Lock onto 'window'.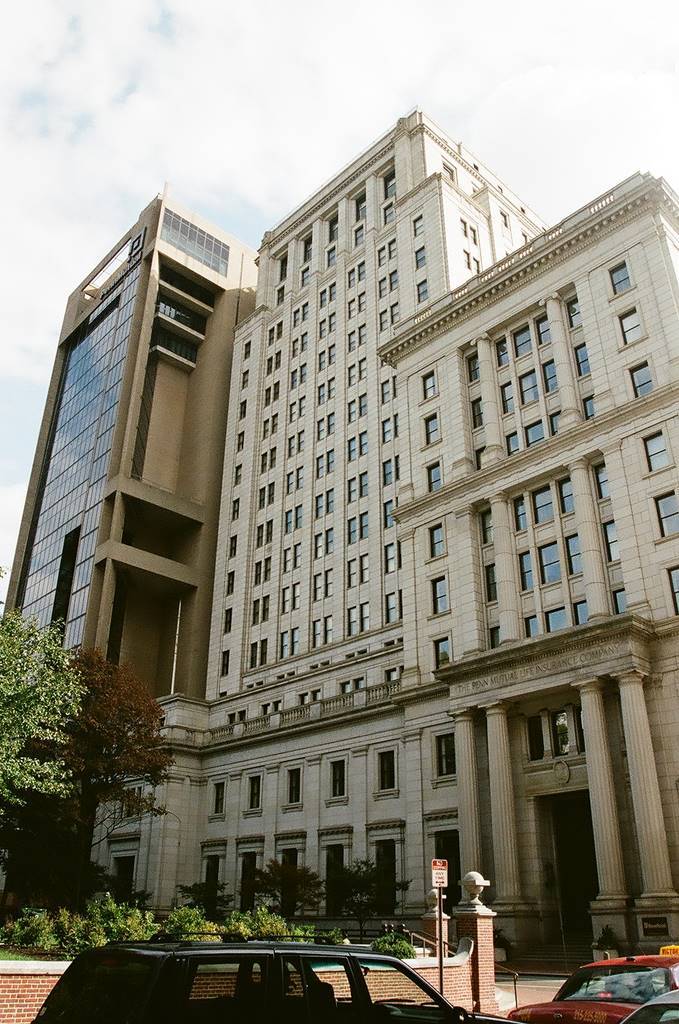
Locked: 555, 476, 576, 524.
